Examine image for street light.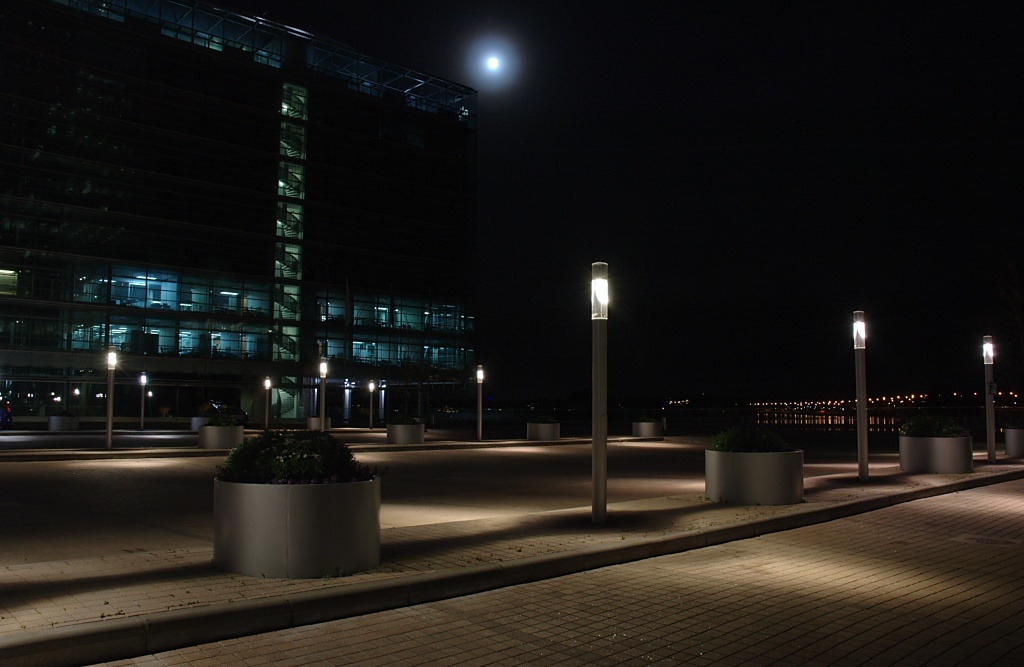
Examination result: locate(591, 263, 611, 528).
